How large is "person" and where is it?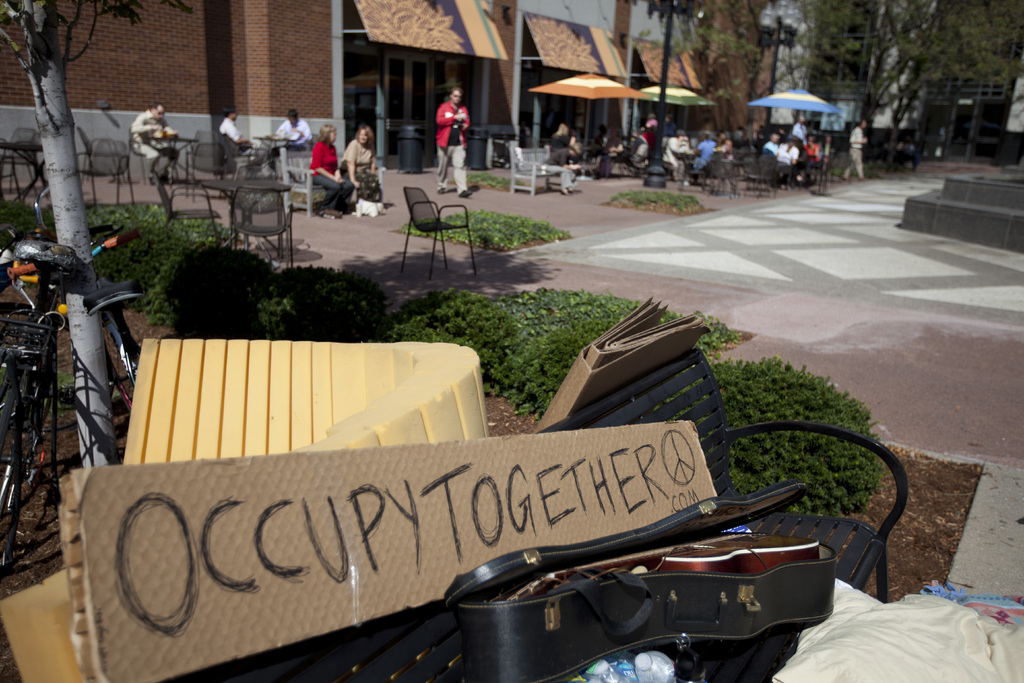
Bounding box: [left=268, top=108, right=314, bottom=176].
